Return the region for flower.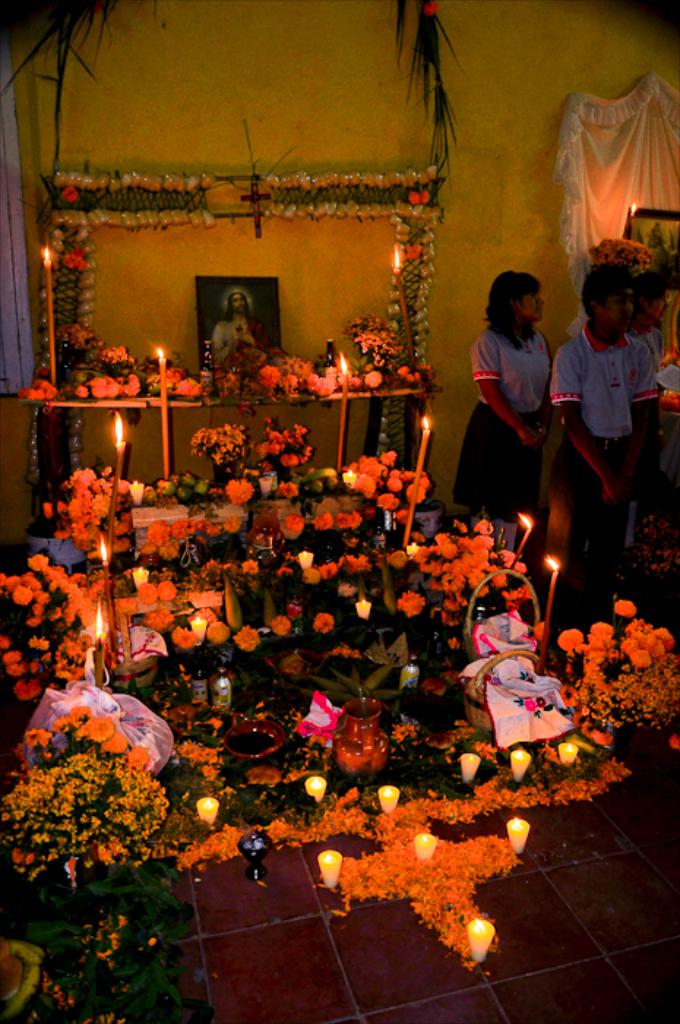
404:186:431:209.
